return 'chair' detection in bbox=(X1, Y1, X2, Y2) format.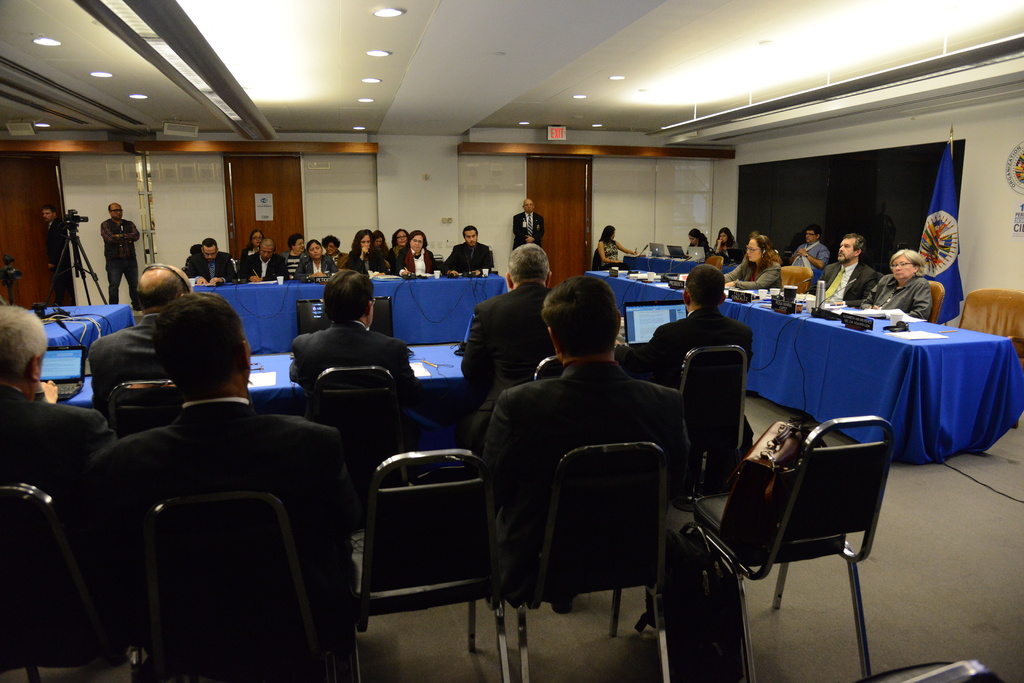
bbox=(781, 262, 816, 294).
